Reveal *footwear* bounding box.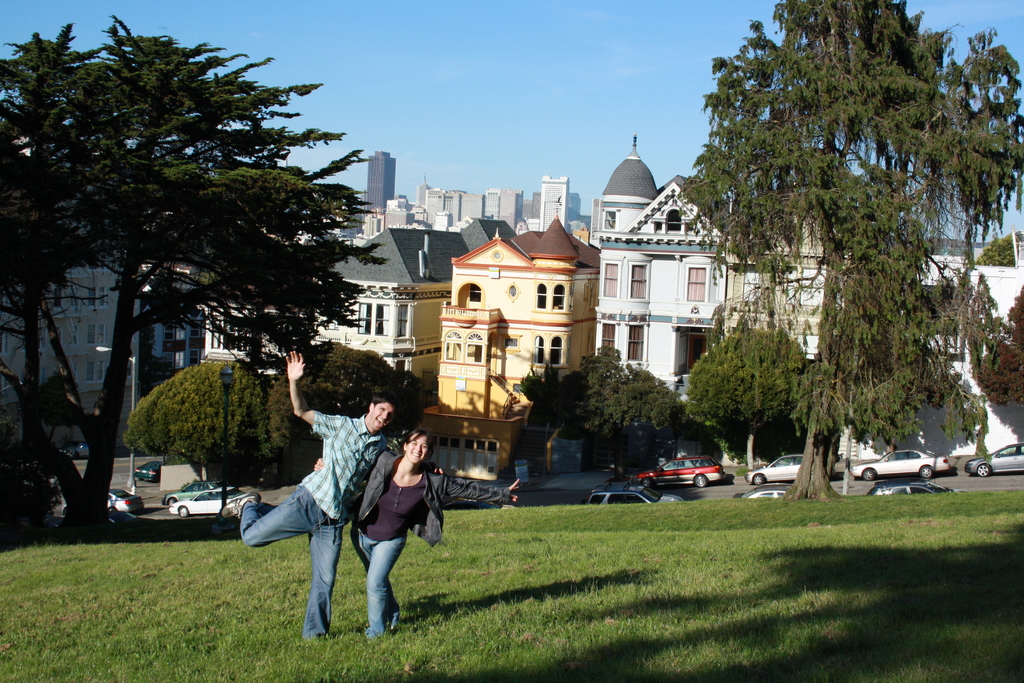
Revealed: (383, 620, 394, 639).
